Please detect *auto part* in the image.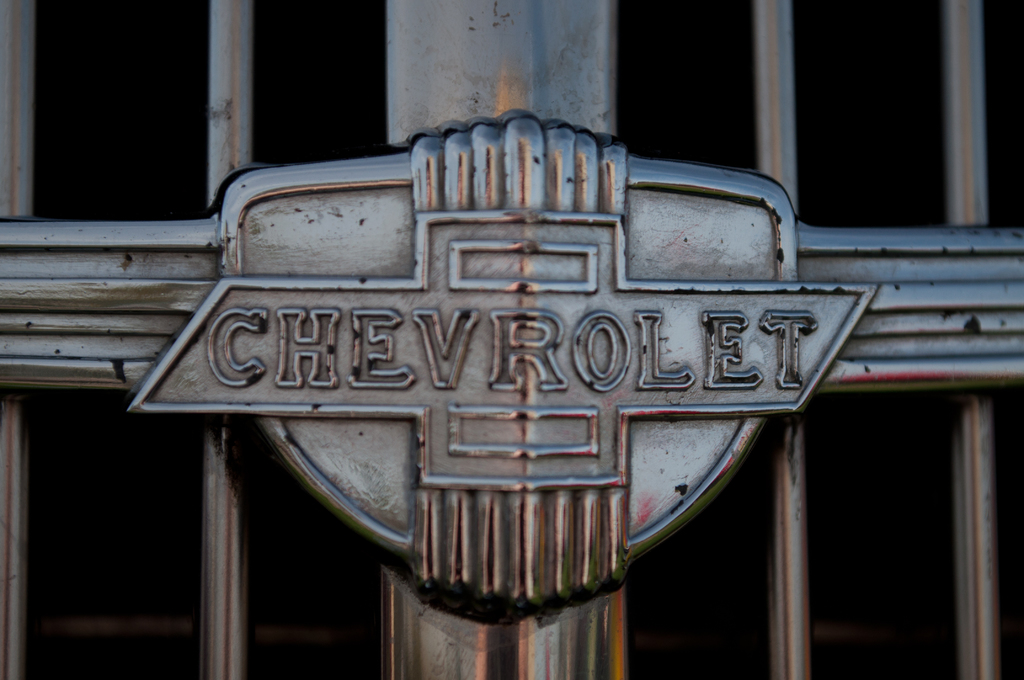
{"left": 124, "top": 104, "right": 880, "bottom": 627}.
